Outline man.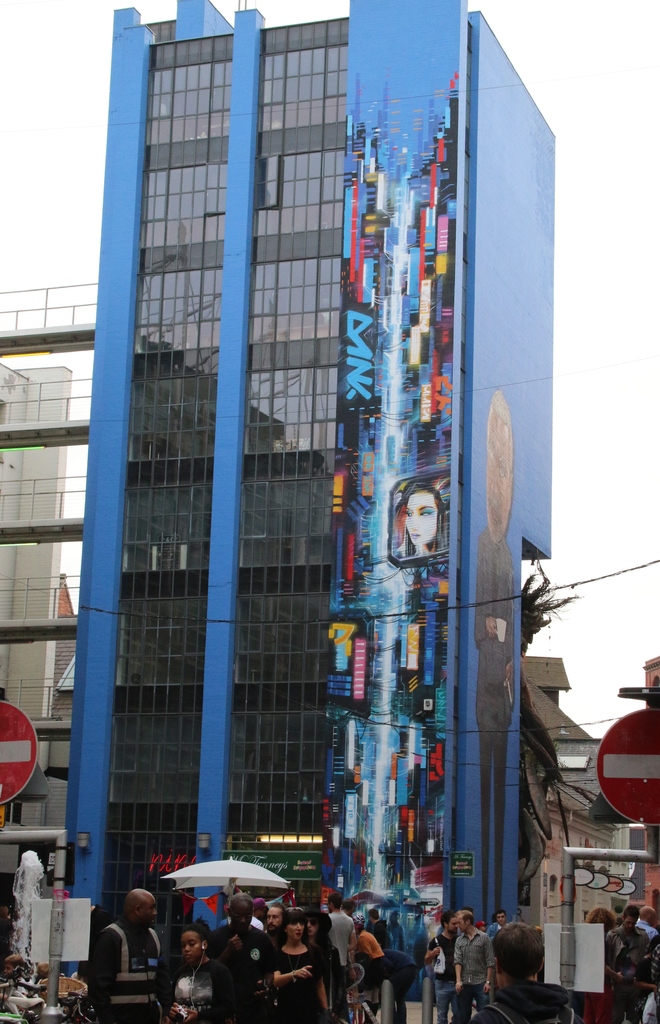
Outline: (left=159, top=939, right=226, bottom=1022).
